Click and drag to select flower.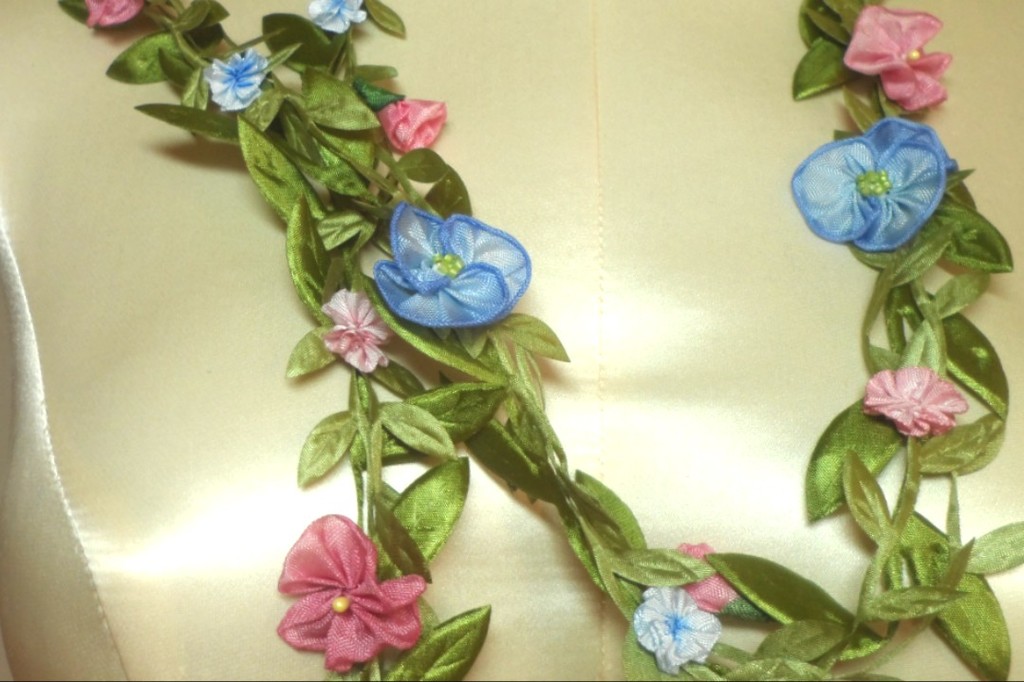
Selection: x1=631 y1=581 x2=722 y2=673.
